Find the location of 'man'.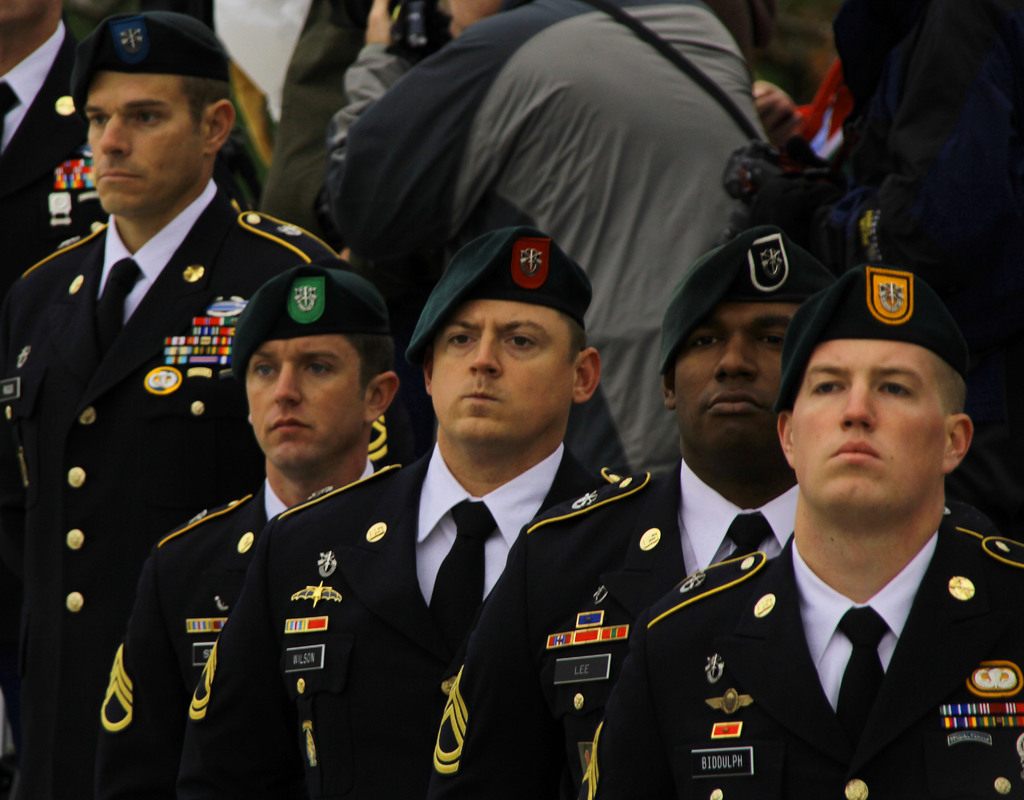
Location: 0:8:390:799.
